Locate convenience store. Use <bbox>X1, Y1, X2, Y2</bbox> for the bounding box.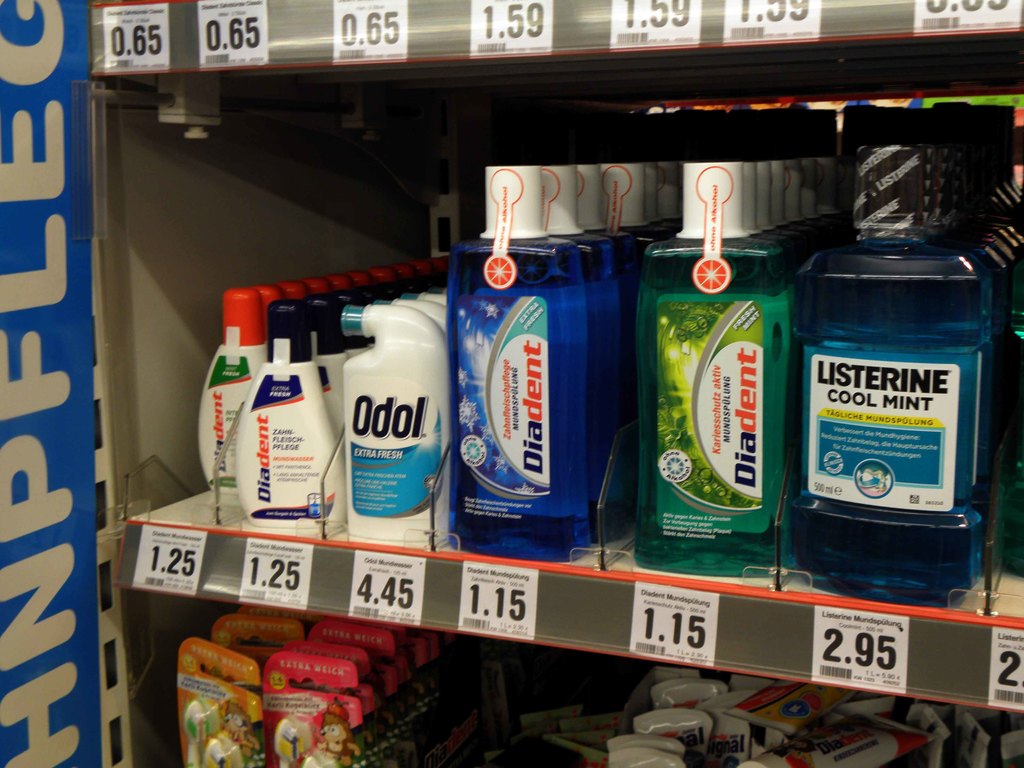
<bbox>0, 0, 1023, 767</bbox>.
